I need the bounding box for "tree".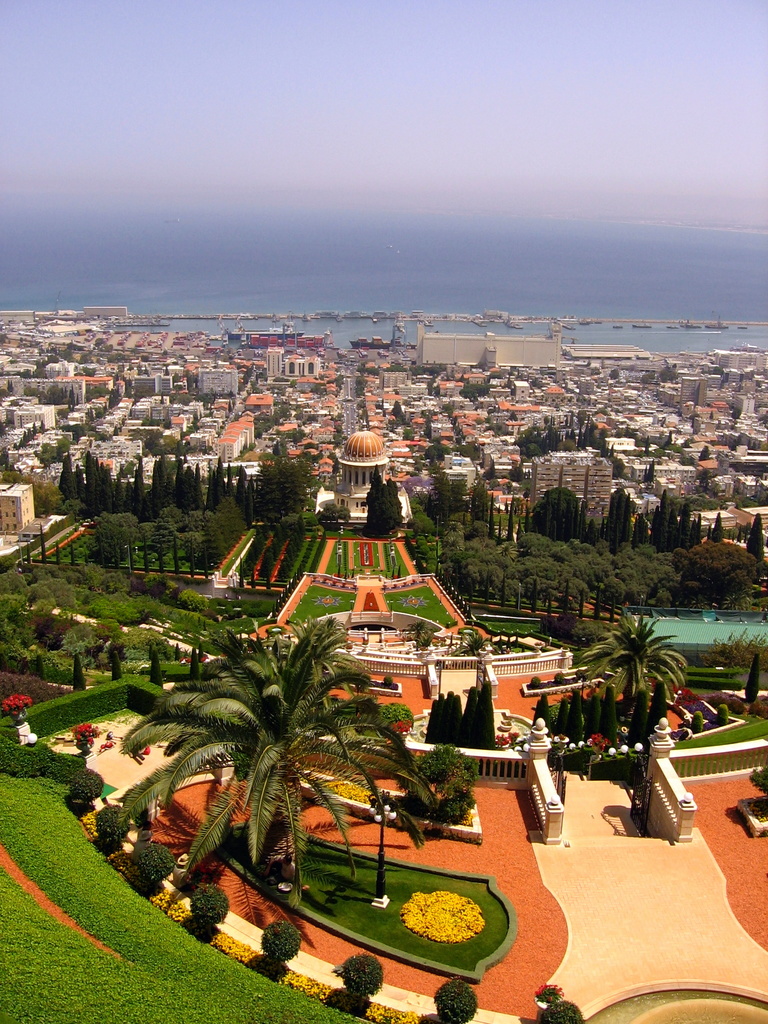
Here it is: box(687, 500, 696, 543).
